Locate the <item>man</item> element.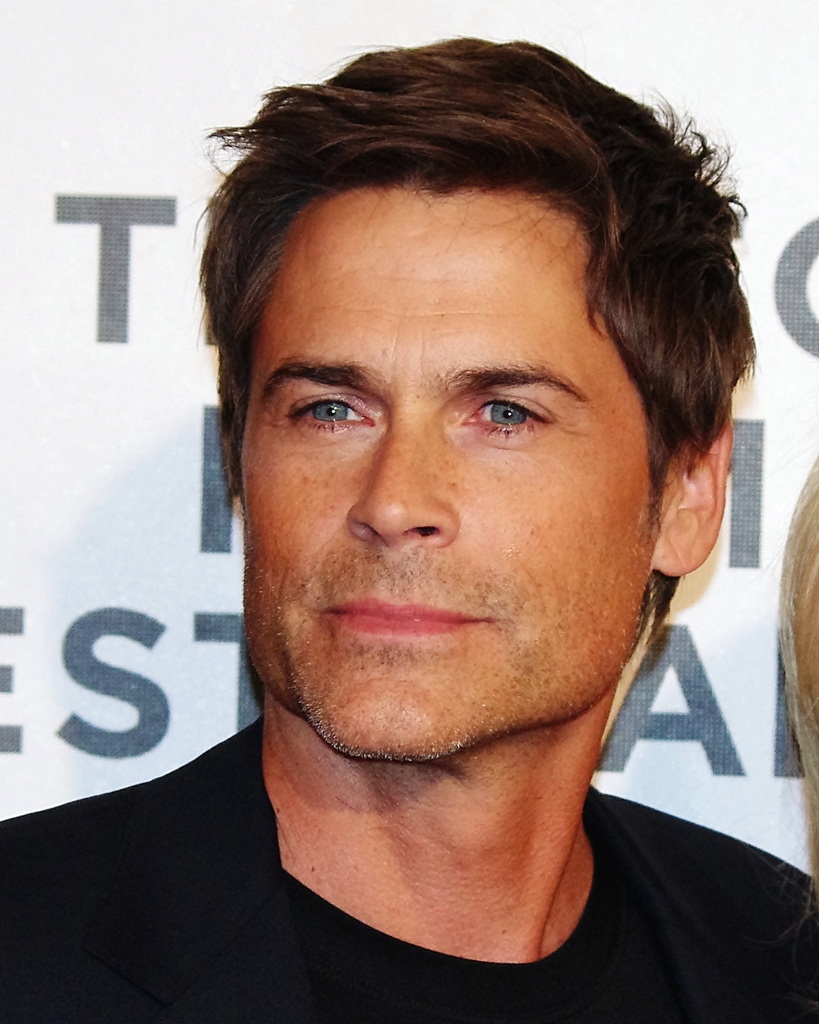
Element bbox: 51 31 818 1012.
